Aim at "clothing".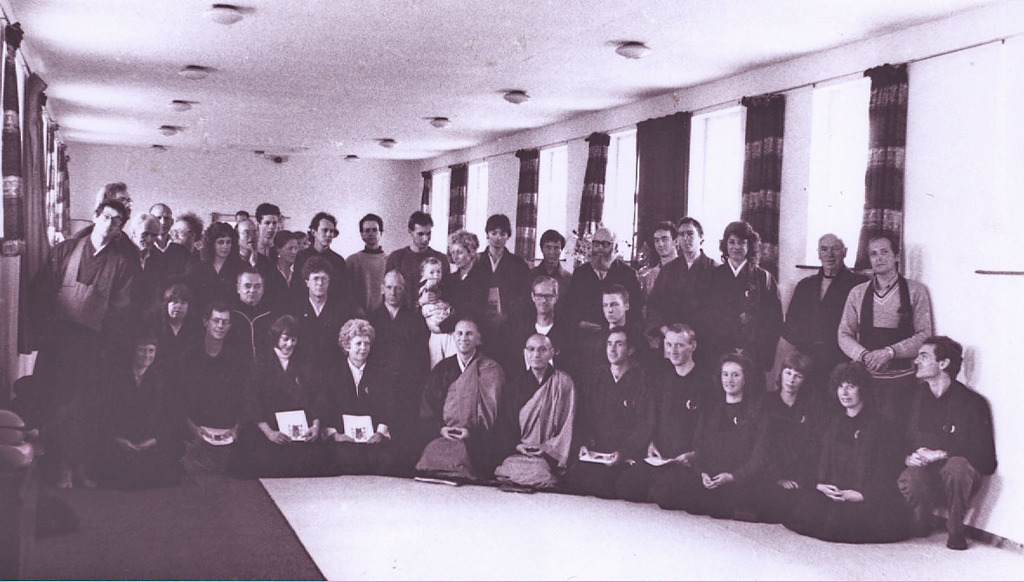
Aimed at <region>819, 407, 904, 548</region>.
